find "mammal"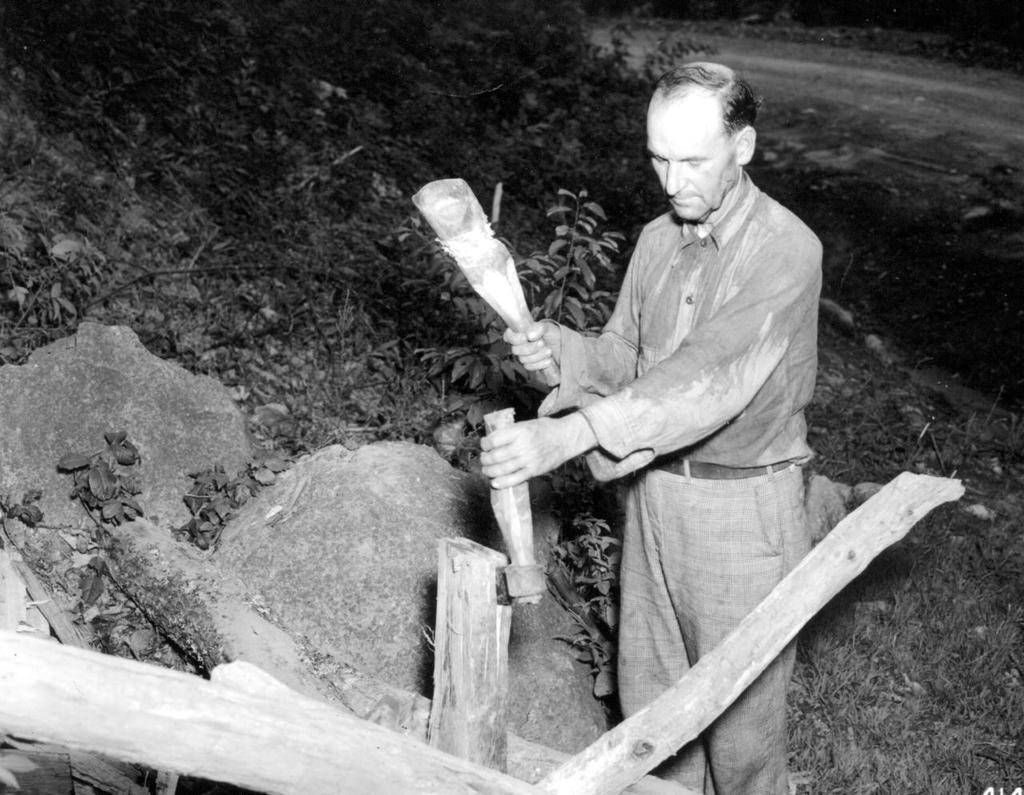
box=[478, 63, 821, 794]
